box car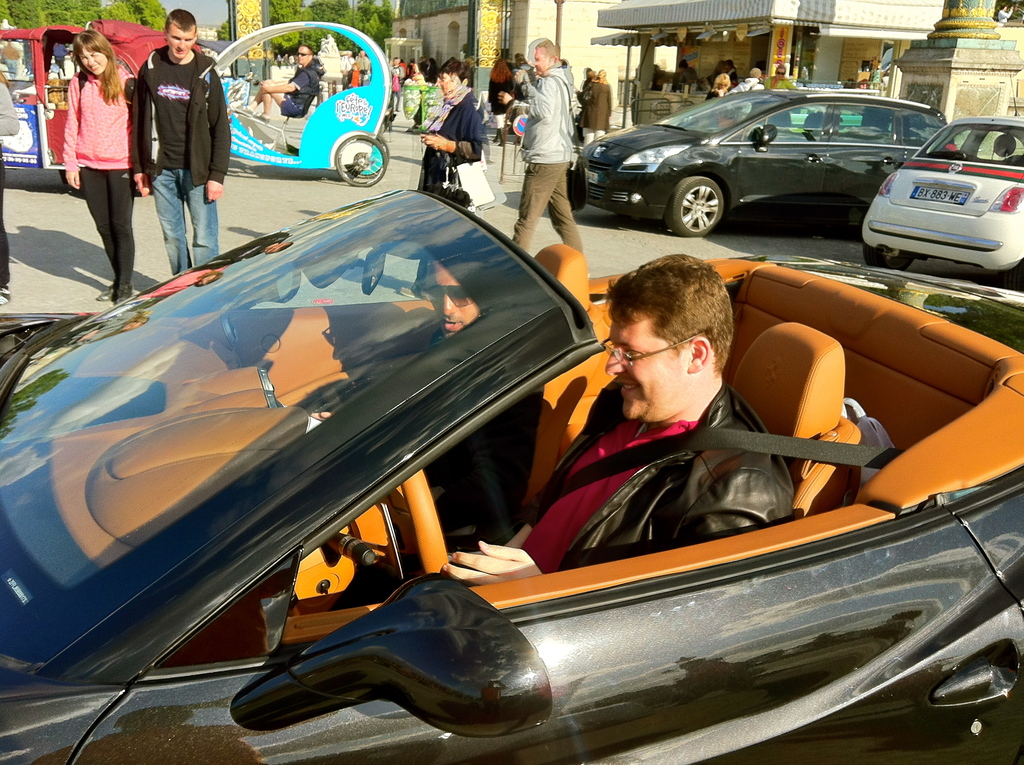
(left=579, top=88, right=959, bottom=238)
